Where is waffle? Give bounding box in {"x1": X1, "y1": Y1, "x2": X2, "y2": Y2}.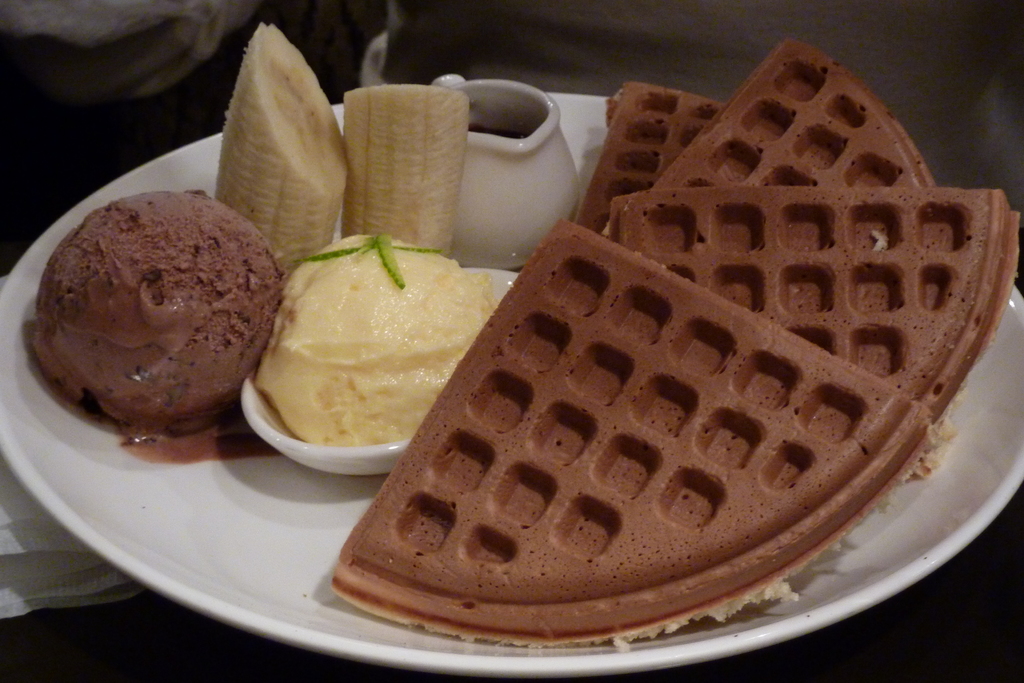
{"x1": 602, "y1": 181, "x2": 1023, "y2": 427}.
